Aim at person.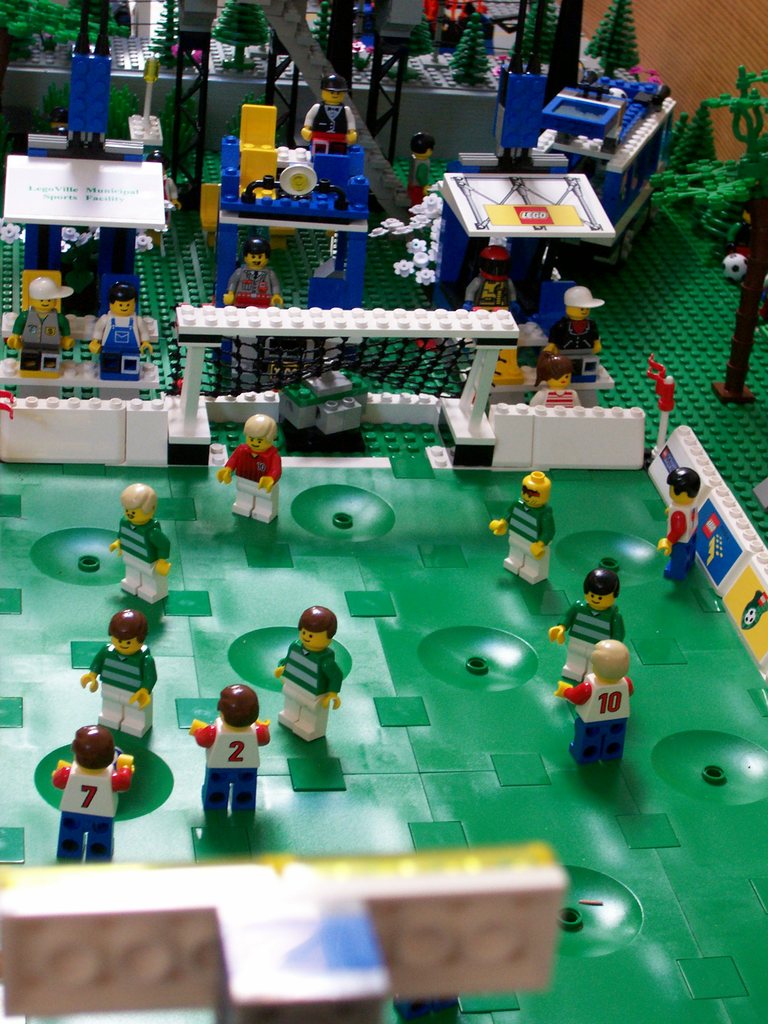
Aimed at (303,75,358,164).
